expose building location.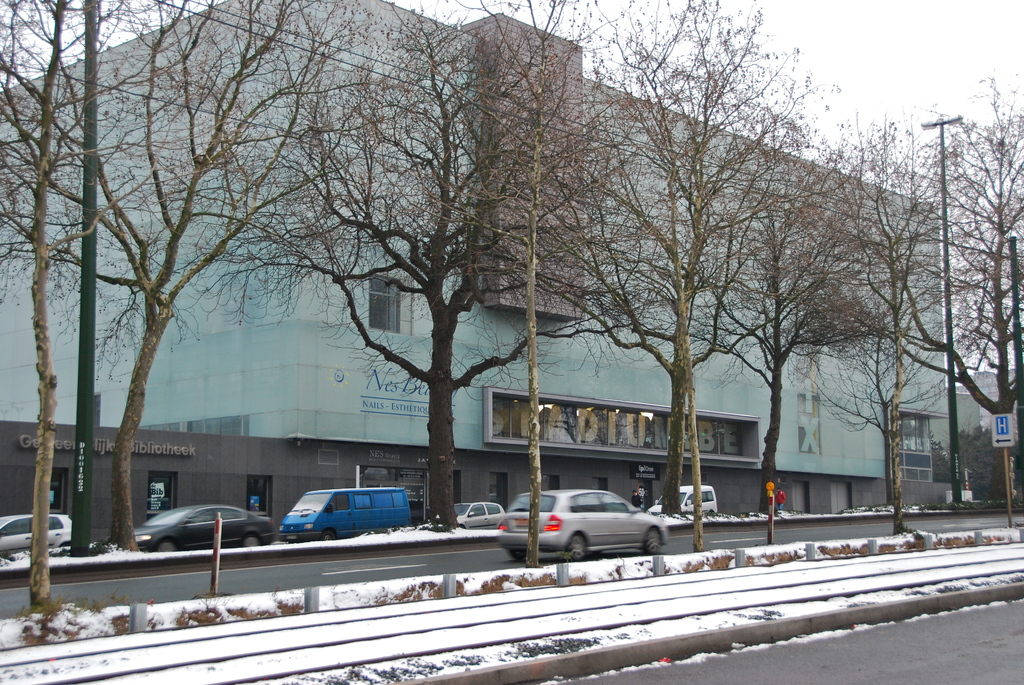
Exposed at left=960, top=370, right=1018, bottom=431.
